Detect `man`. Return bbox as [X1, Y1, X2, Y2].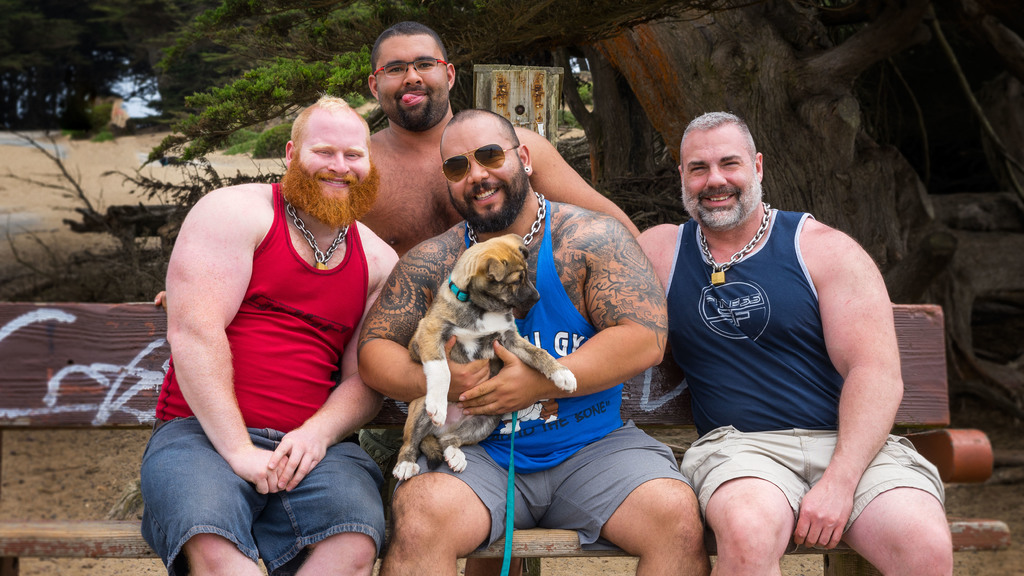
[140, 92, 402, 575].
